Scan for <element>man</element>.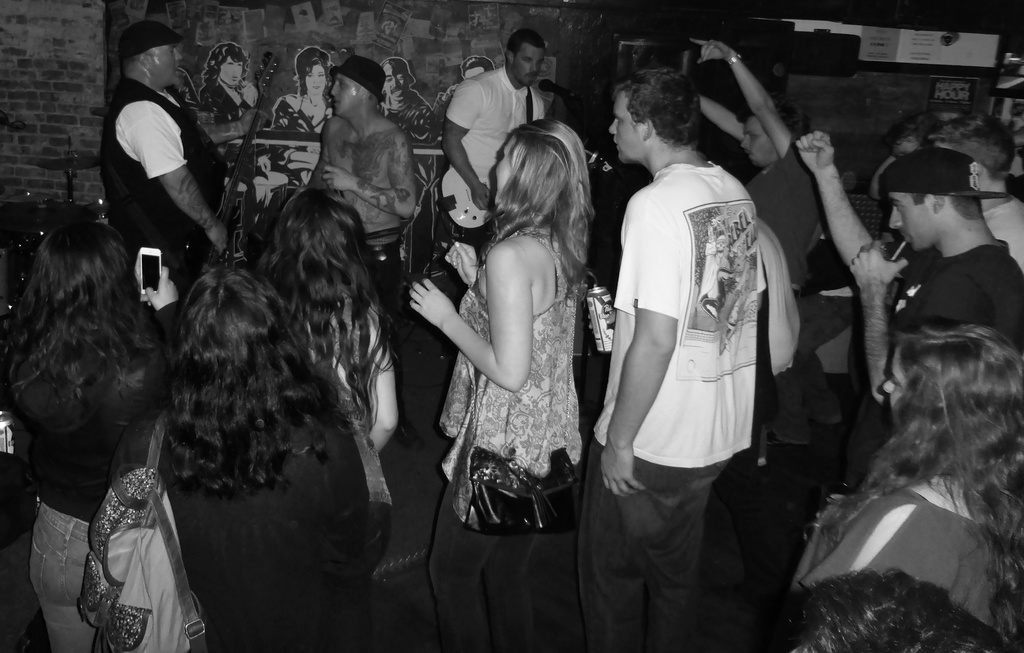
Scan result: <bbox>439, 29, 545, 216</bbox>.
